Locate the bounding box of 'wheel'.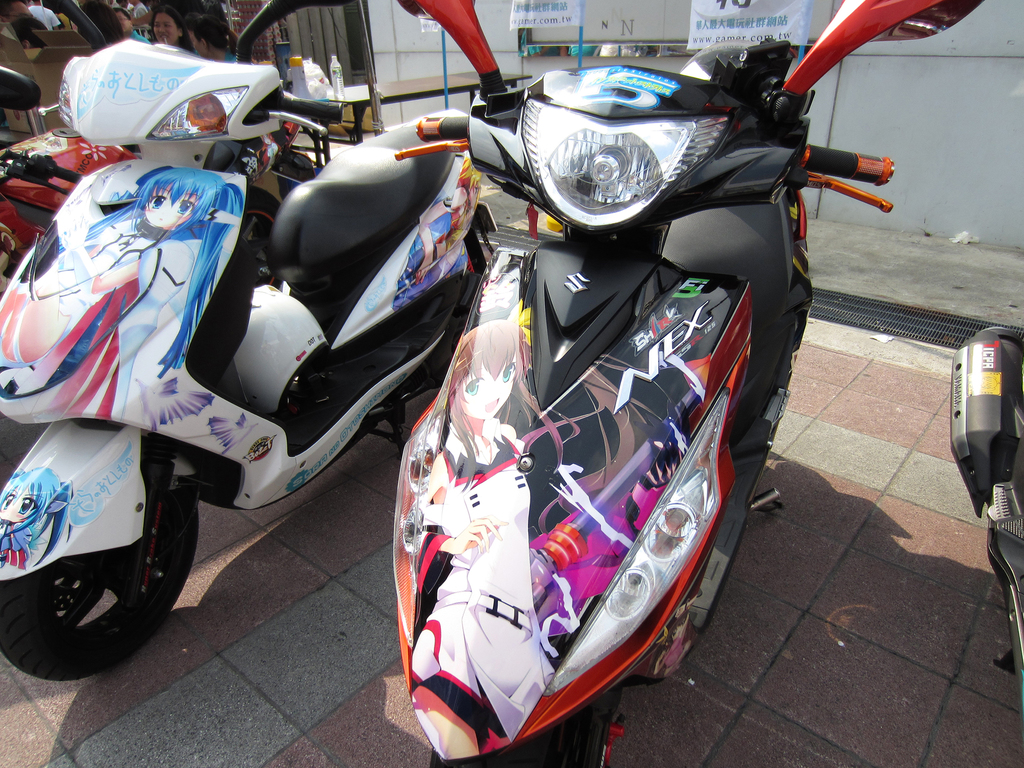
Bounding box: 11, 444, 176, 662.
